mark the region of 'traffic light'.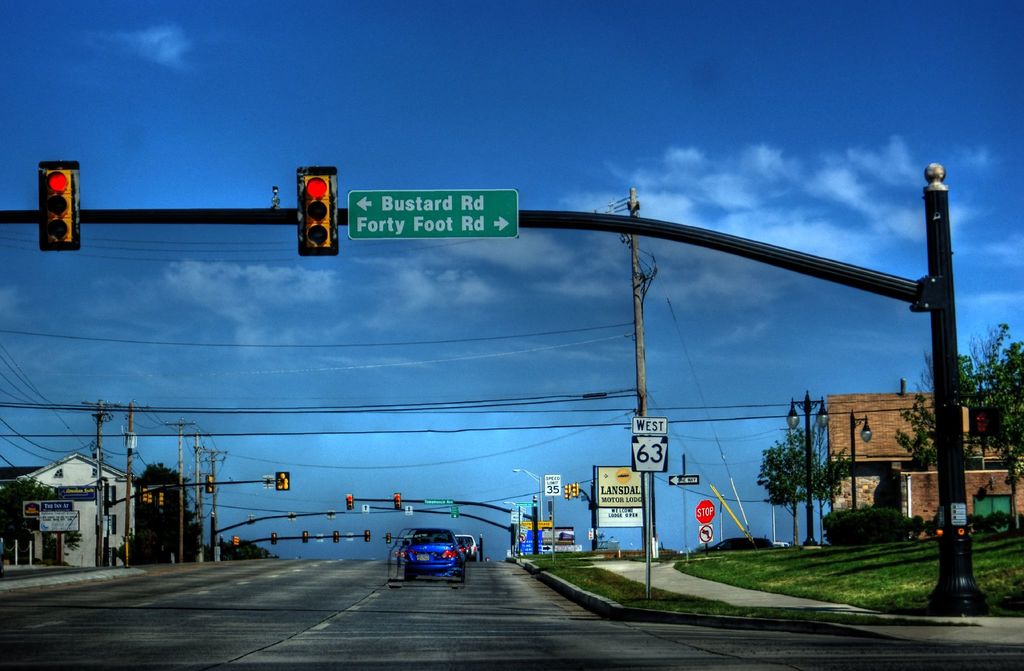
Region: [147, 490, 150, 503].
